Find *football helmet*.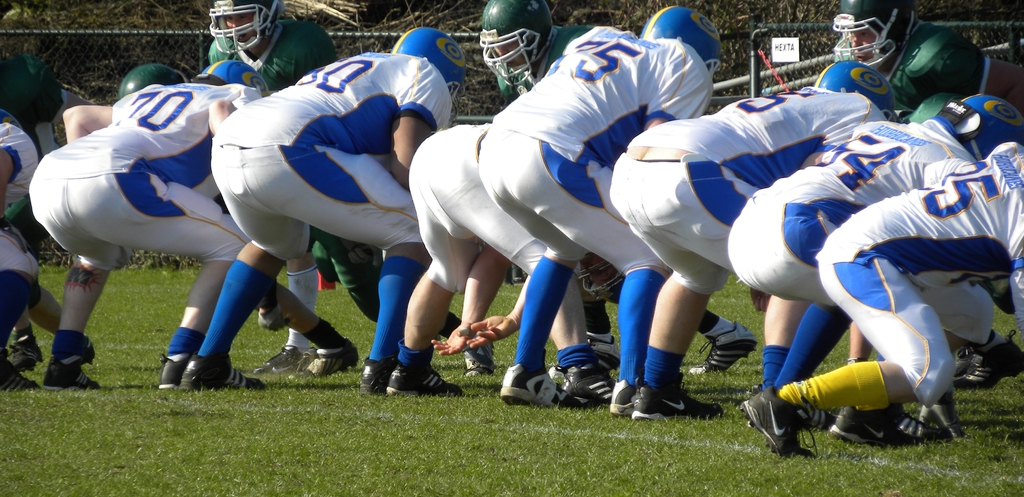
[115,59,196,97].
